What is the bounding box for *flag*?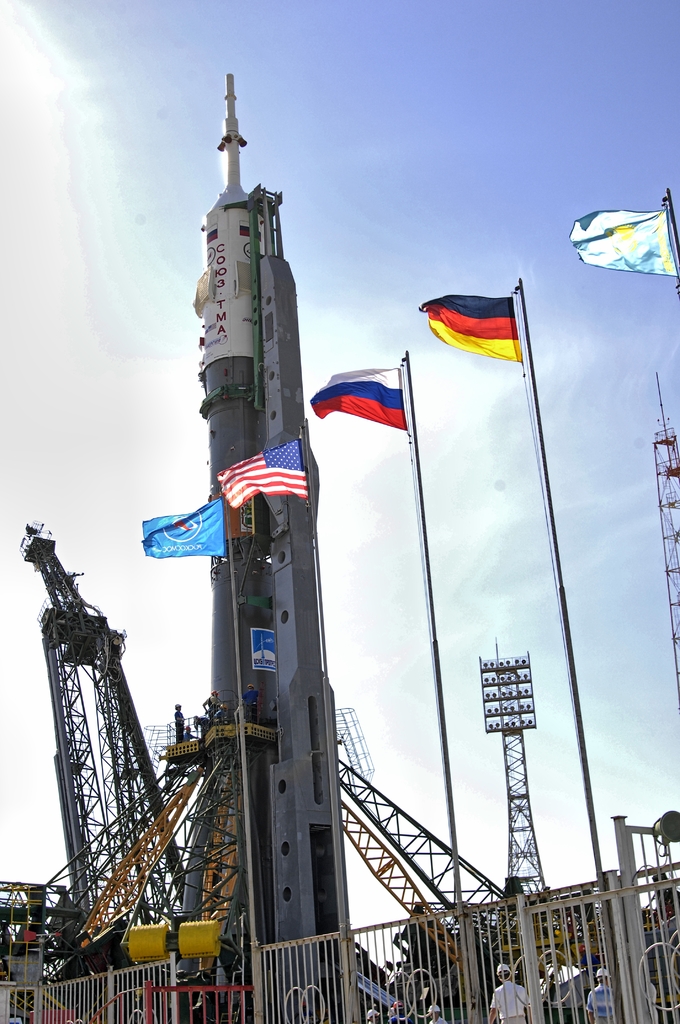
l=312, t=358, r=420, b=419.
